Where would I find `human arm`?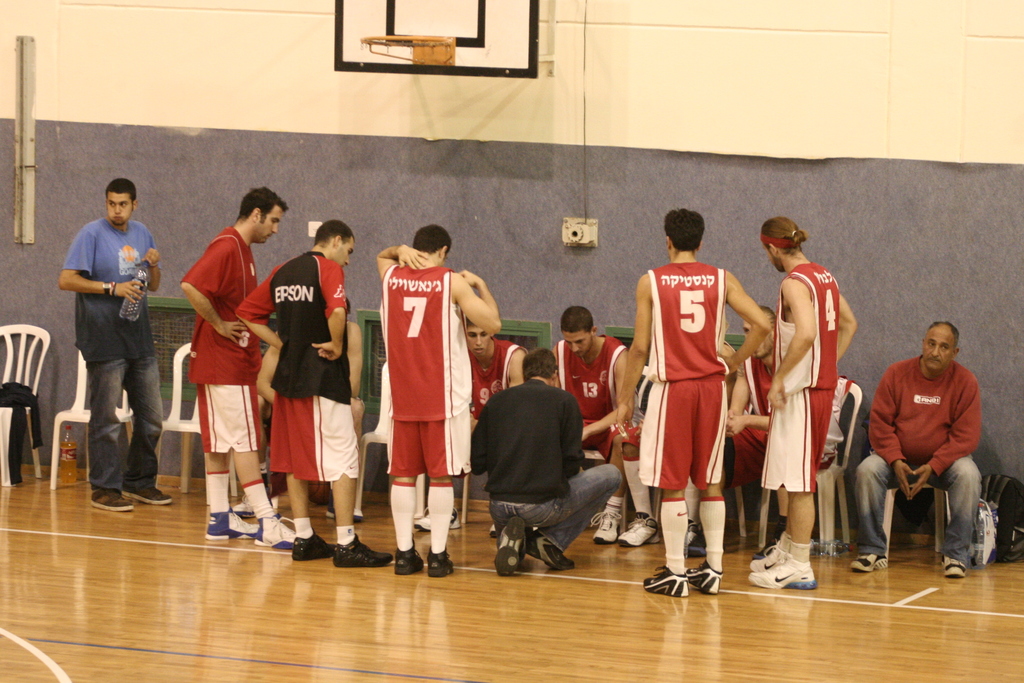
At (252,334,280,406).
